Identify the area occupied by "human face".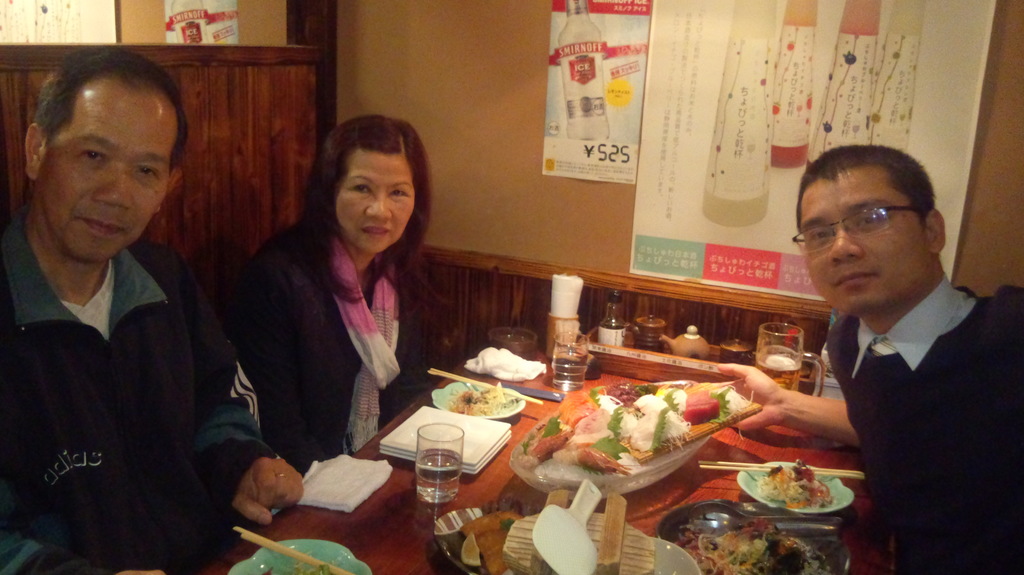
Area: {"x1": 794, "y1": 163, "x2": 929, "y2": 310}.
